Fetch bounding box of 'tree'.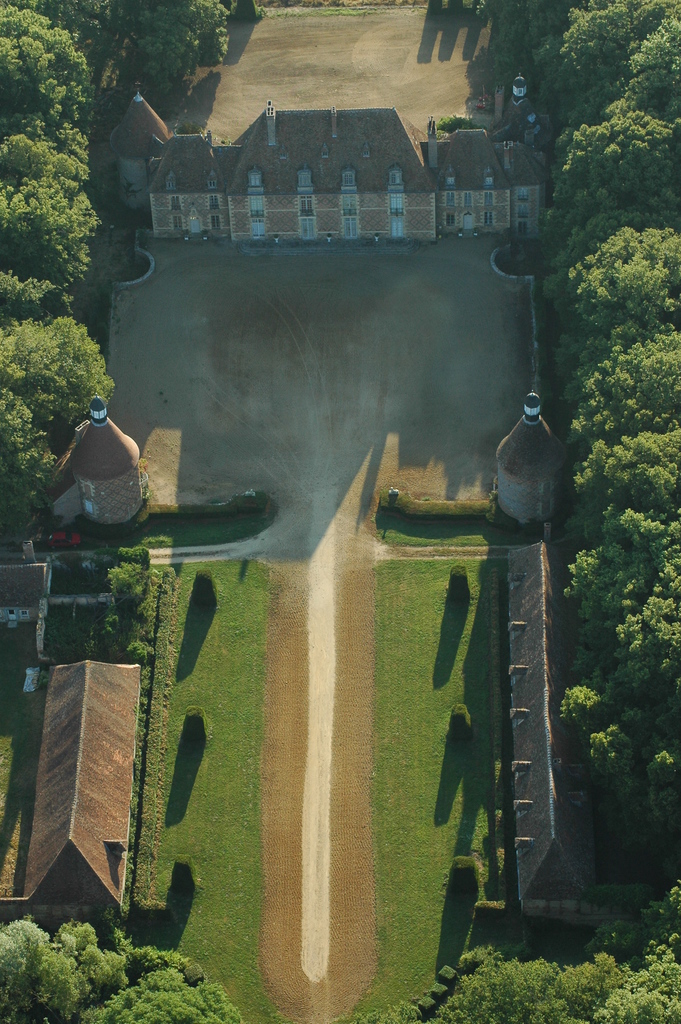
Bbox: <region>554, 416, 680, 507</region>.
